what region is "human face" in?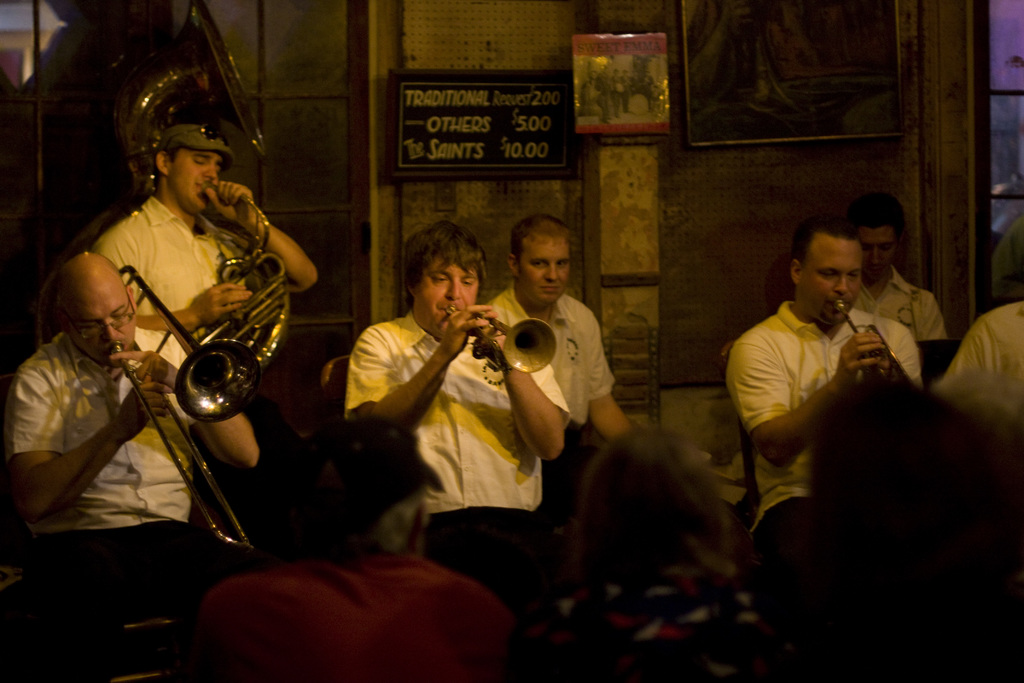
170, 147, 222, 217.
